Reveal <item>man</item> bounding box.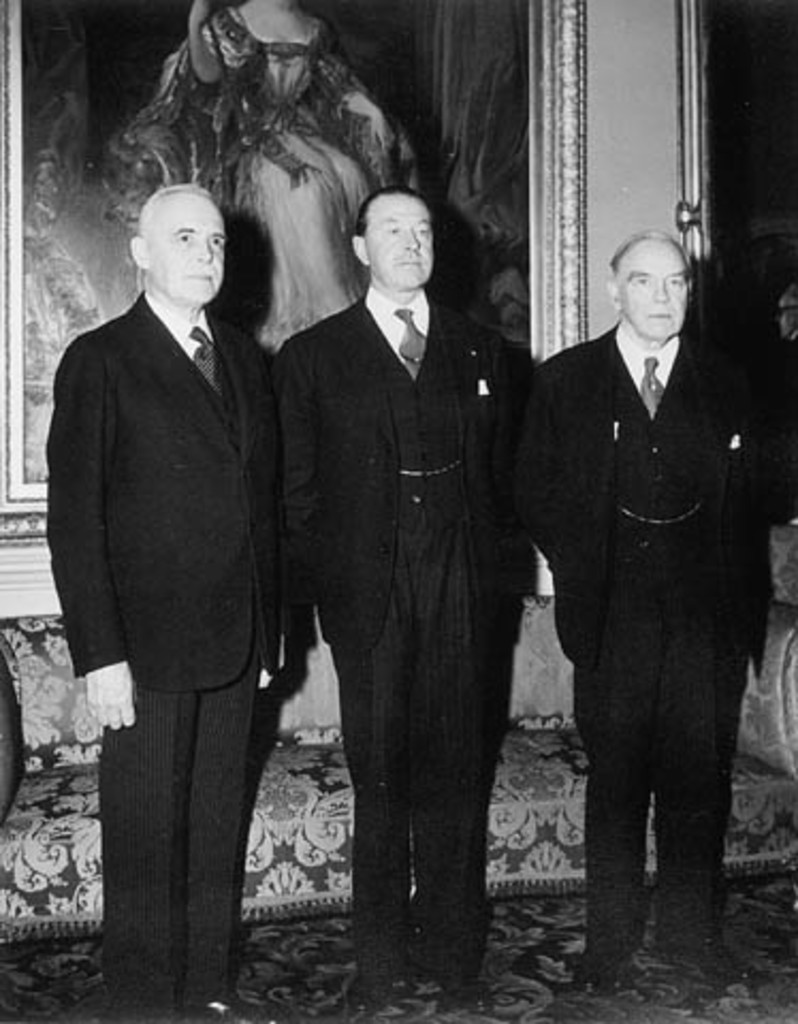
Revealed: <region>36, 122, 303, 879</region>.
